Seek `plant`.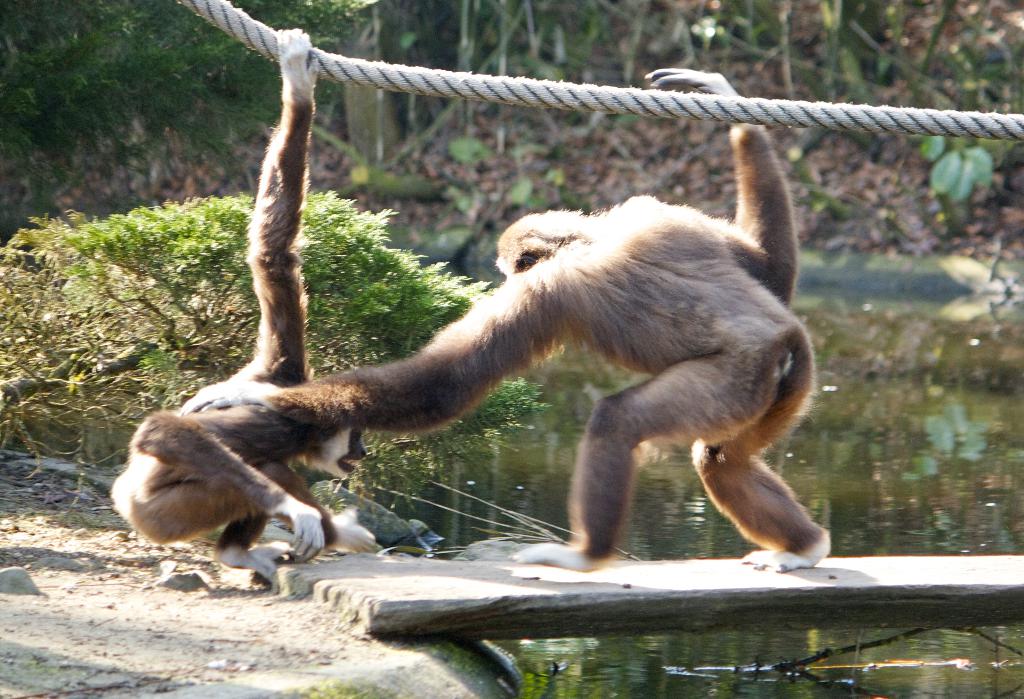
{"left": 433, "top": 140, "right": 568, "bottom": 275}.
